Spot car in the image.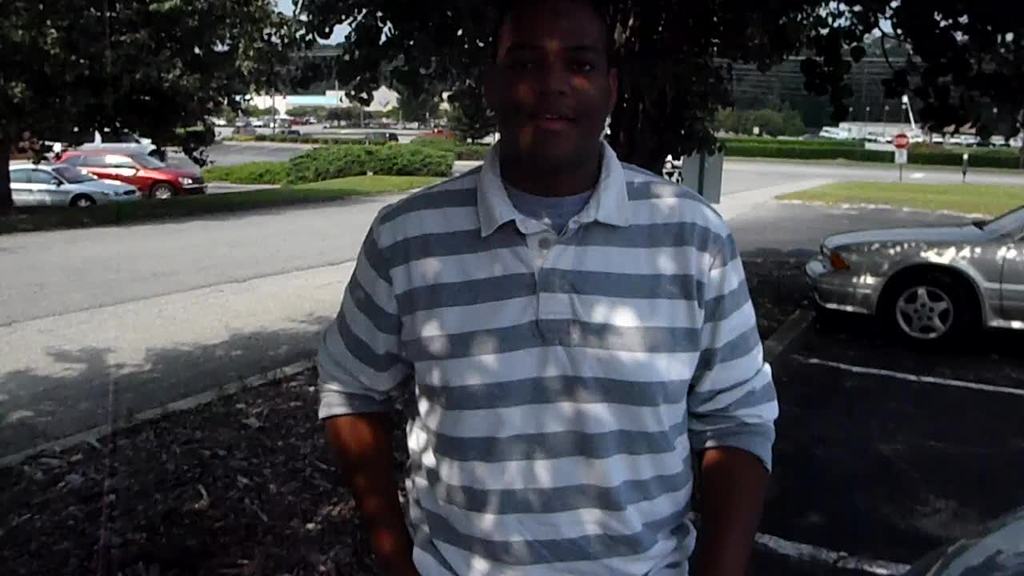
car found at <box>361,133,395,143</box>.
